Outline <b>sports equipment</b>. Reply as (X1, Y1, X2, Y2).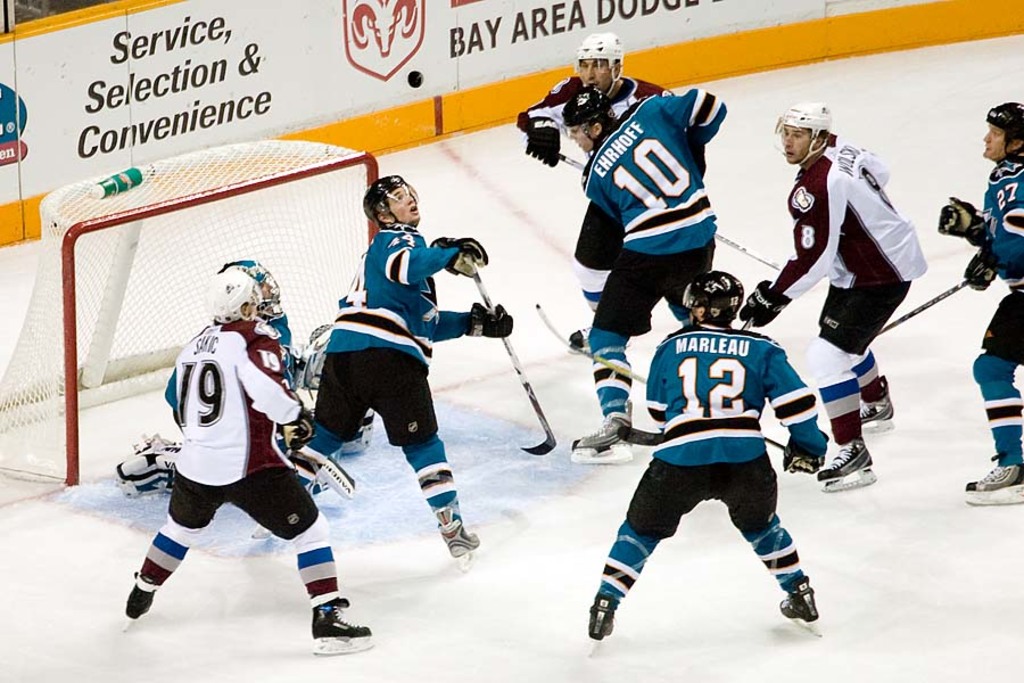
(885, 286, 967, 329).
